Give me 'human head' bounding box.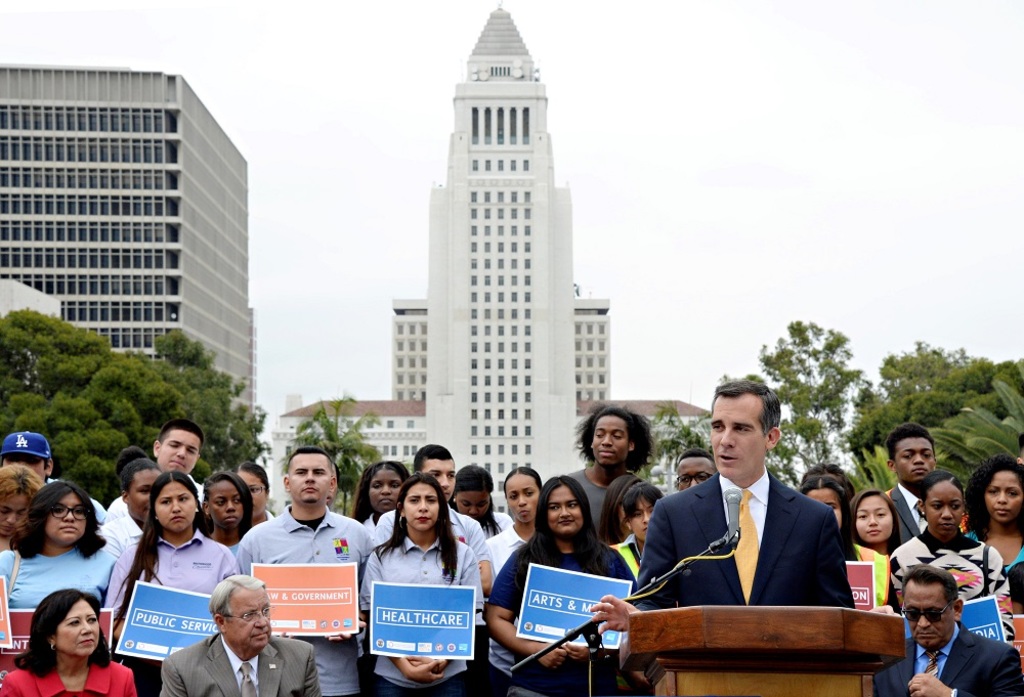
(205, 574, 273, 655).
